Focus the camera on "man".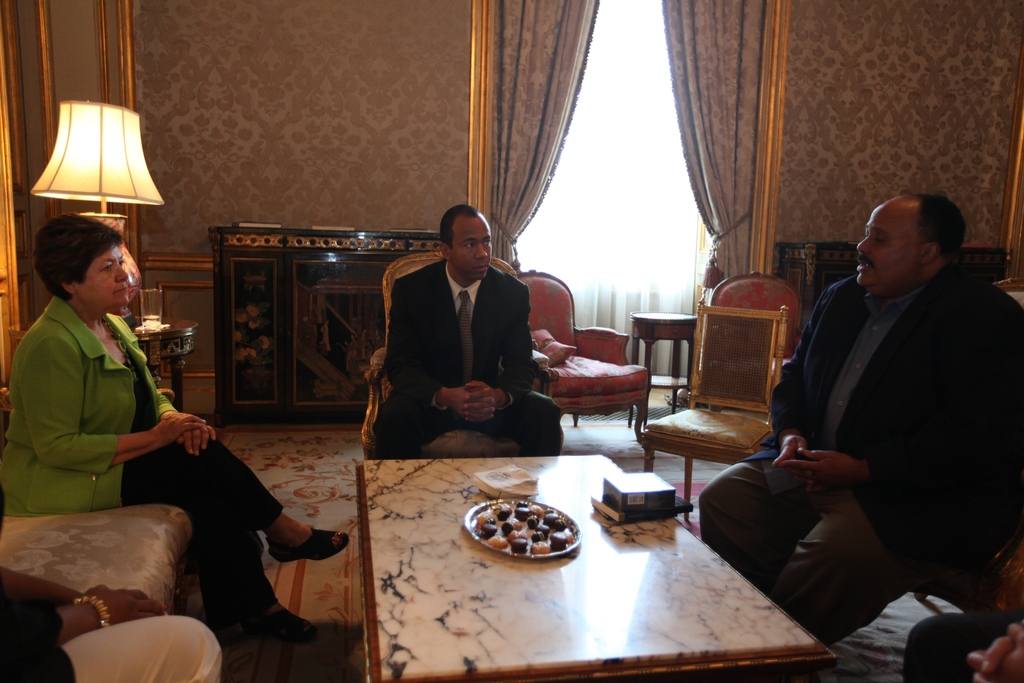
Focus region: region(758, 166, 1014, 645).
